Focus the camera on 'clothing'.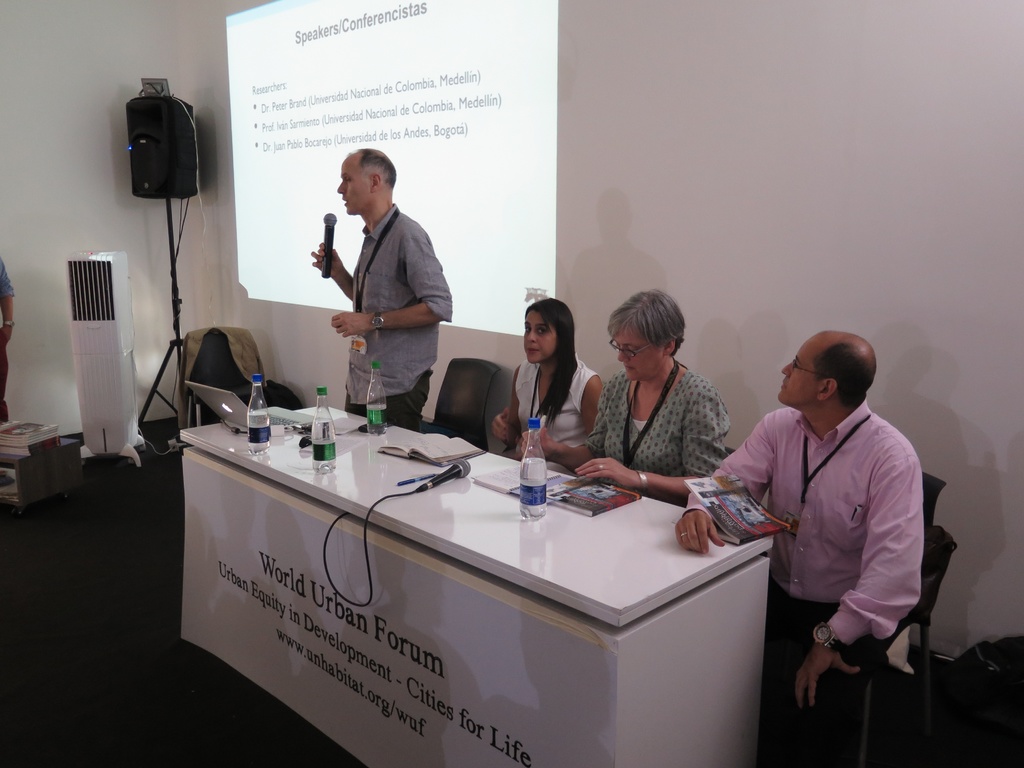
Focus region: 579:362:736:483.
